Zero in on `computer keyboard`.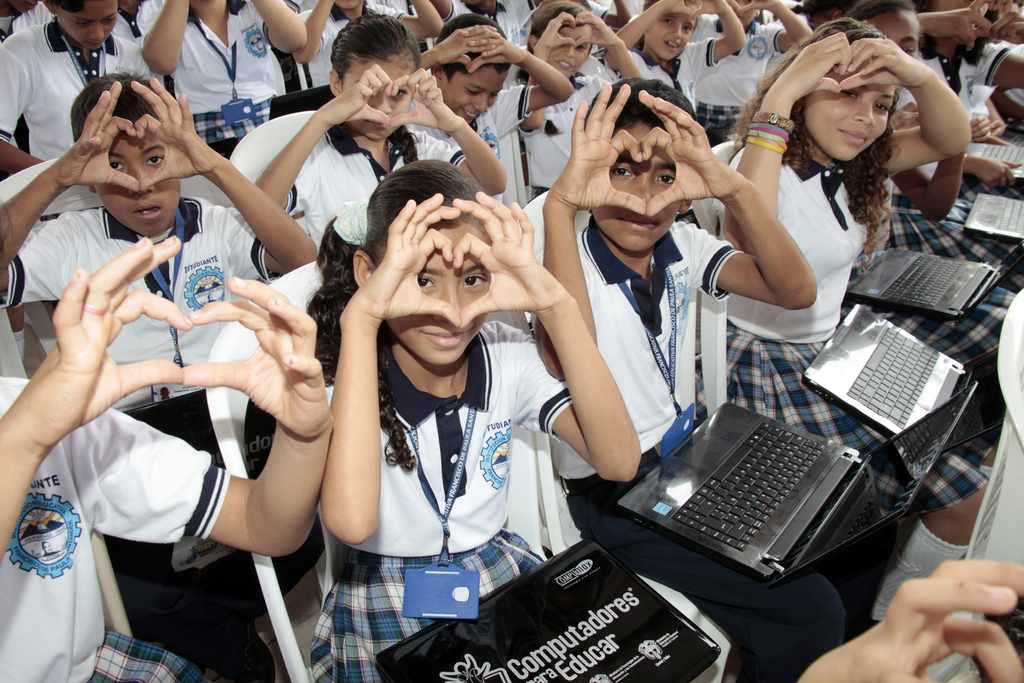
Zeroed in: locate(845, 322, 938, 427).
